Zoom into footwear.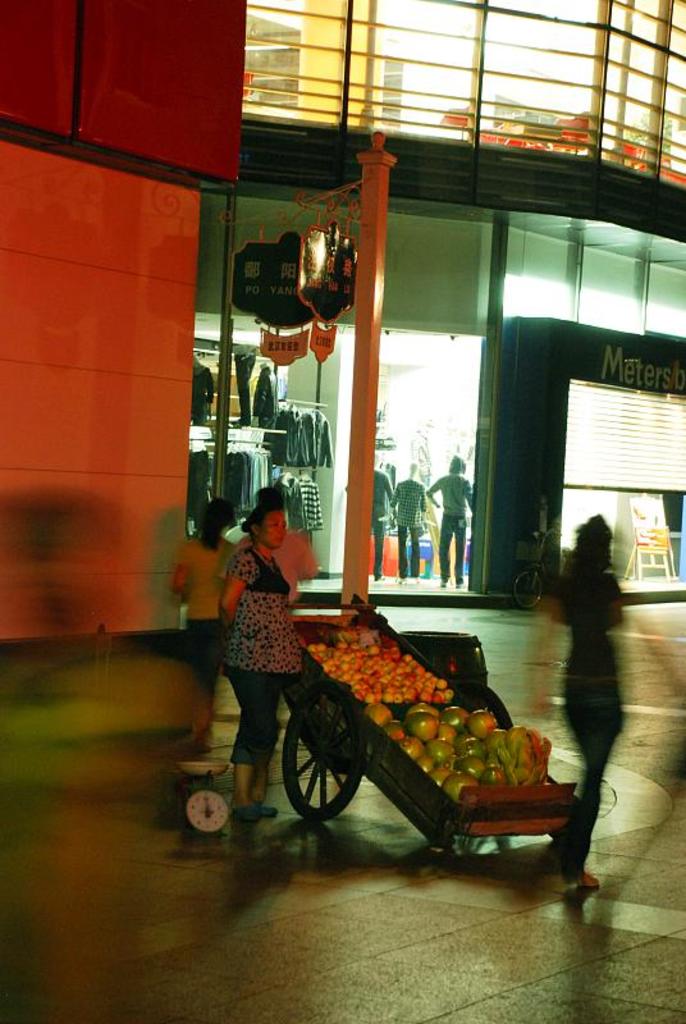
Zoom target: locate(454, 576, 461, 584).
